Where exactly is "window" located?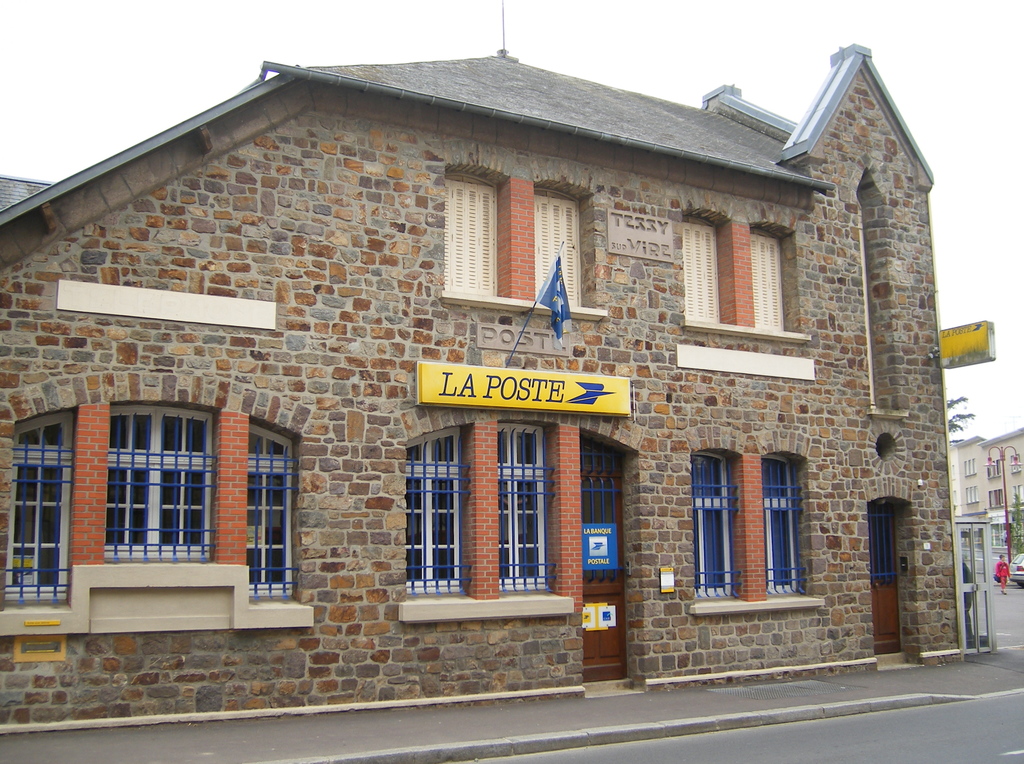
Its bounding box is box=[755, 224, 789, 330].
